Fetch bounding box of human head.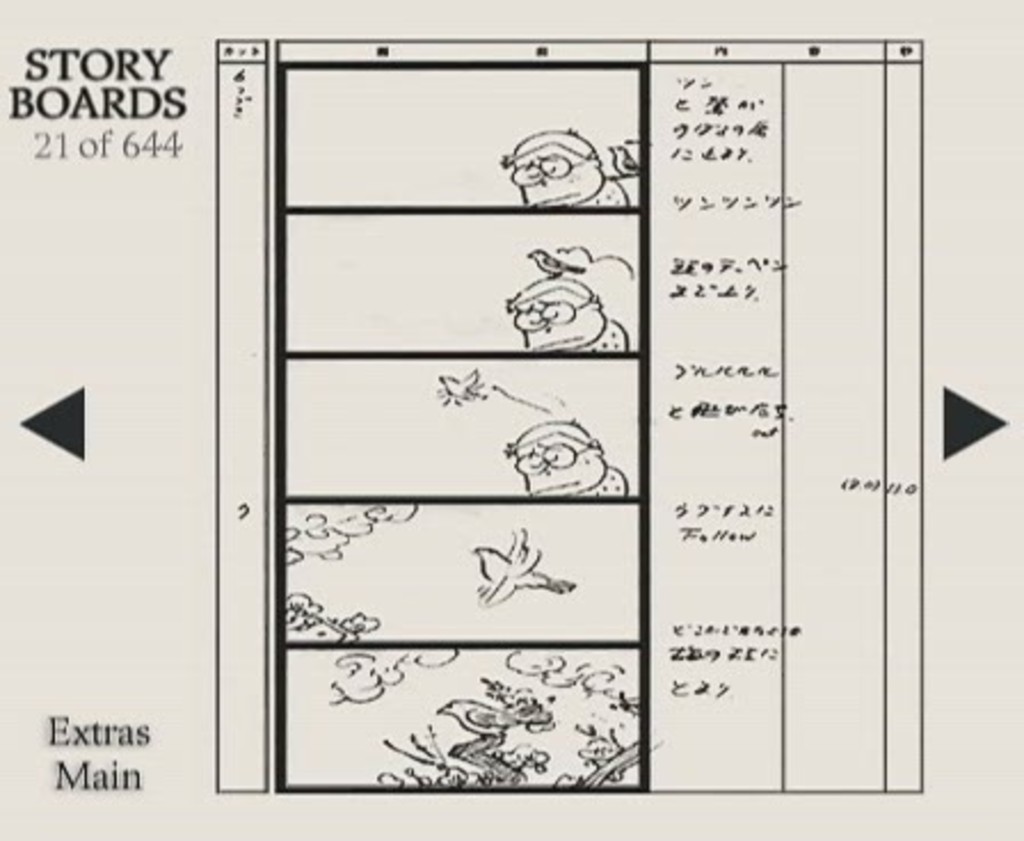
Bbox: (x1=501, y1=281, x2=608, y2=352).
